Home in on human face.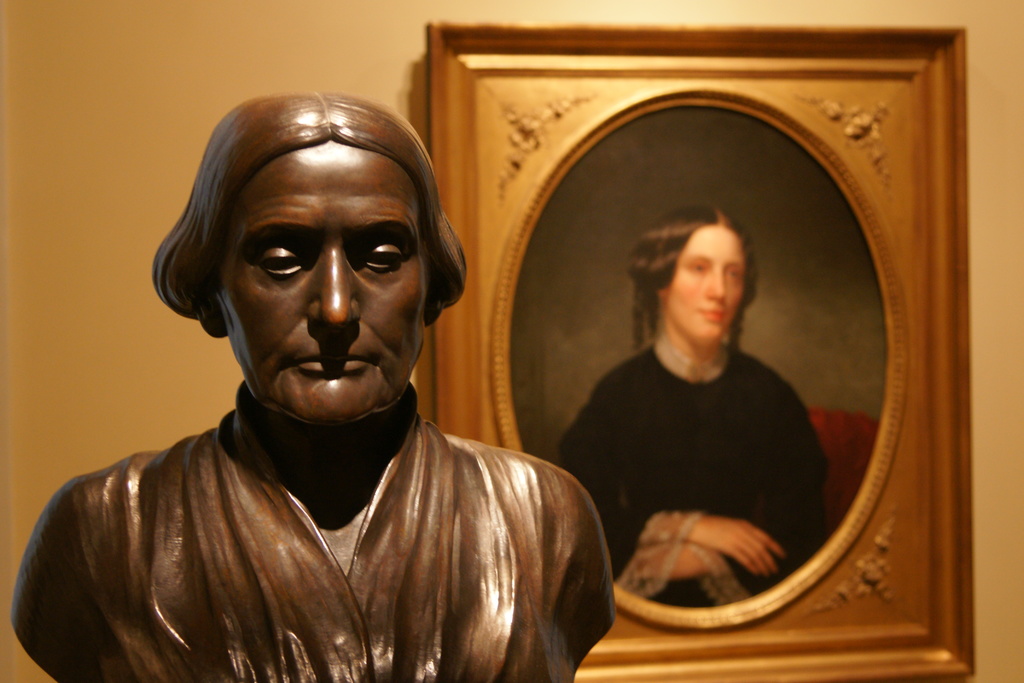
Homed in at 209, 142, 424, 436.
